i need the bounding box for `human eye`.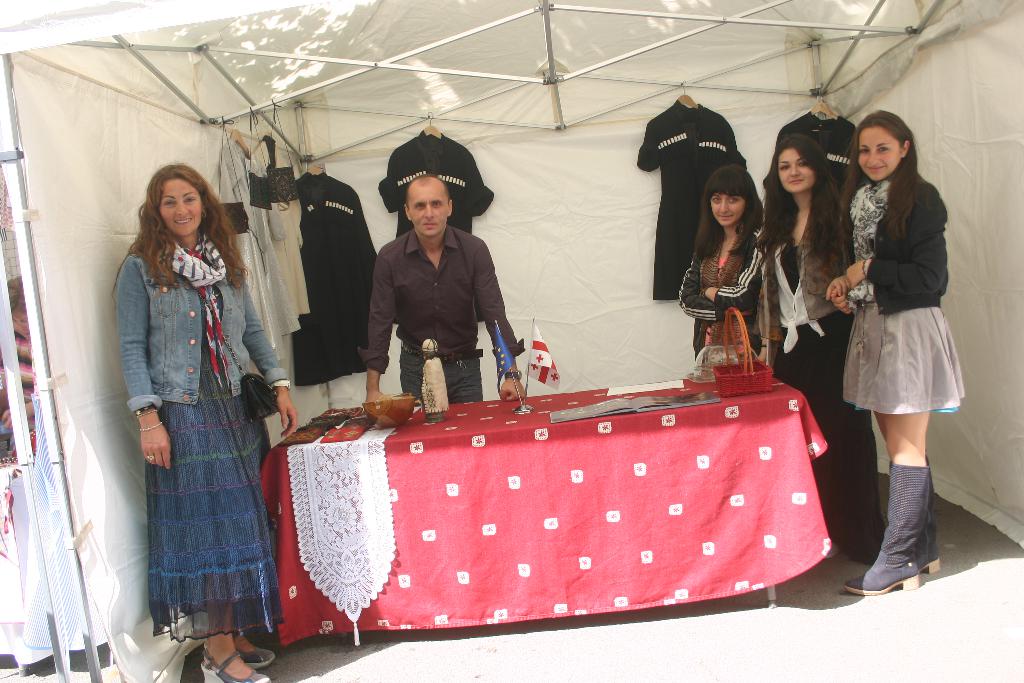
Here it is: (x1=430, y1=202, x2=439, y2=208).
